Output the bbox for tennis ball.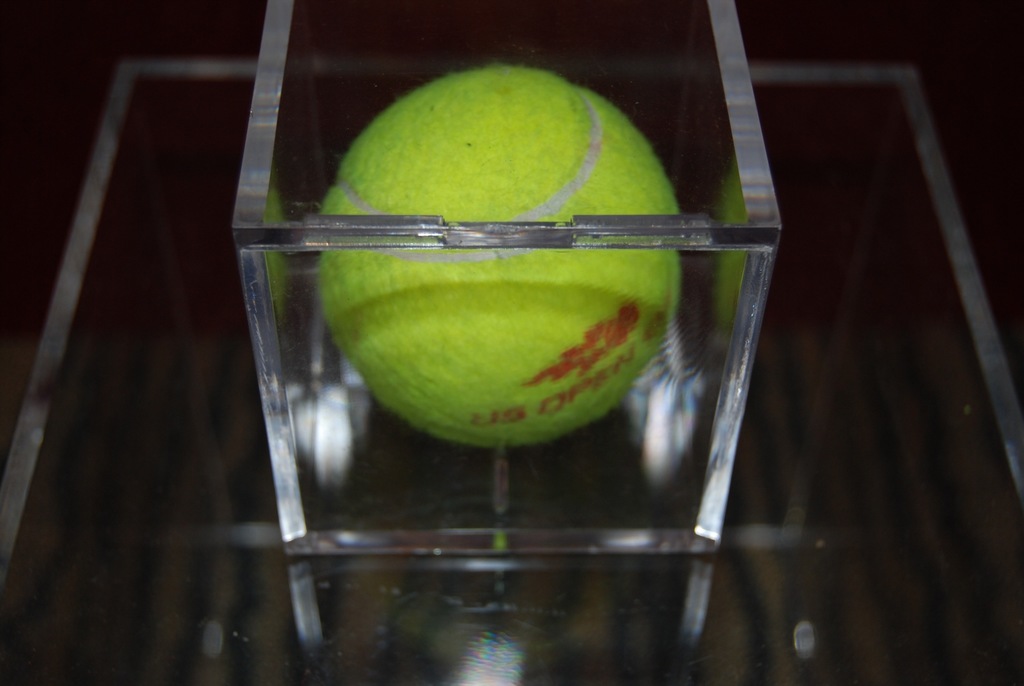
(316, 59, 678, 451).
